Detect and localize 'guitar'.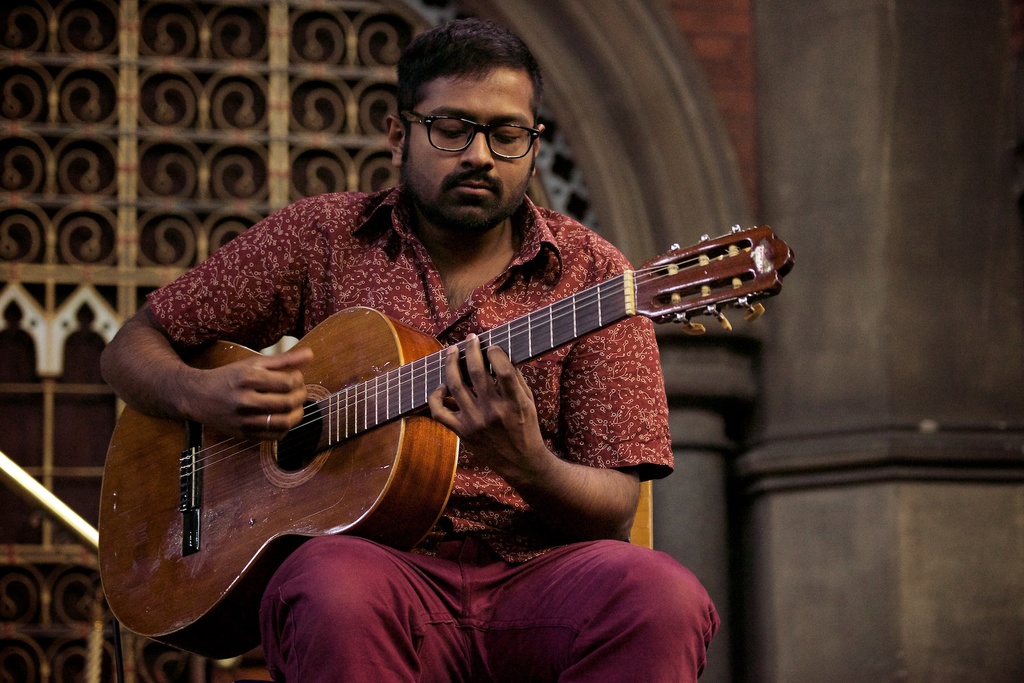
Localized at x1=98, y1=208, x2=782, y2=620.
